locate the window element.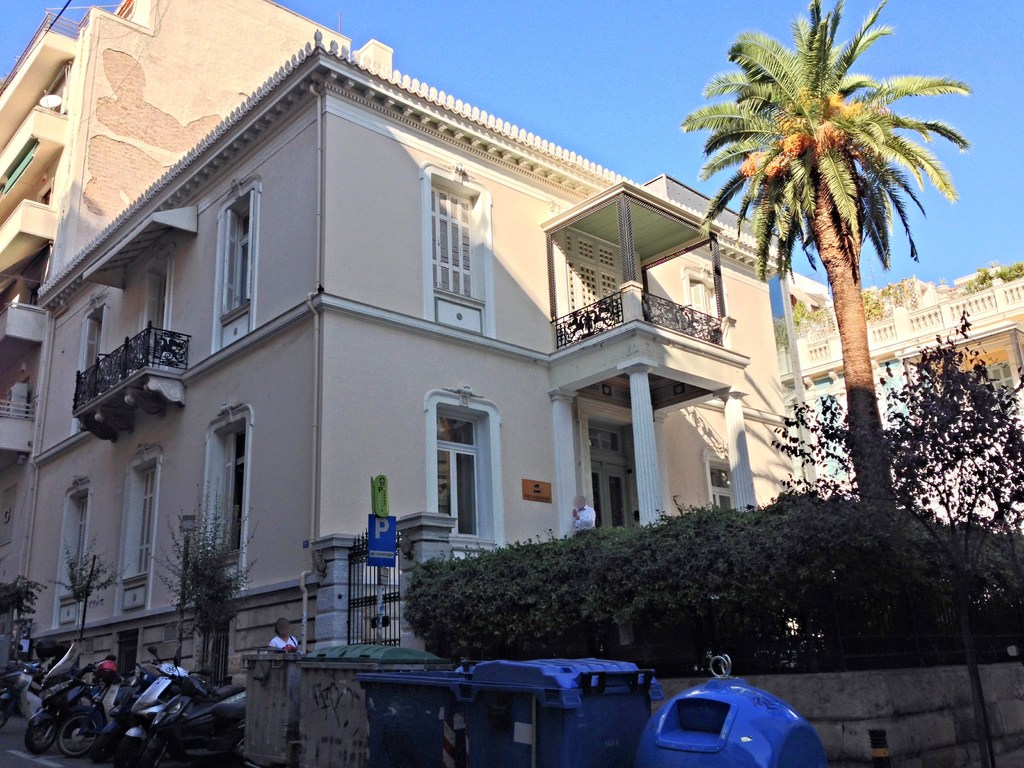
Element bbox: [left=72, top=497, right=88, bottom=579].
